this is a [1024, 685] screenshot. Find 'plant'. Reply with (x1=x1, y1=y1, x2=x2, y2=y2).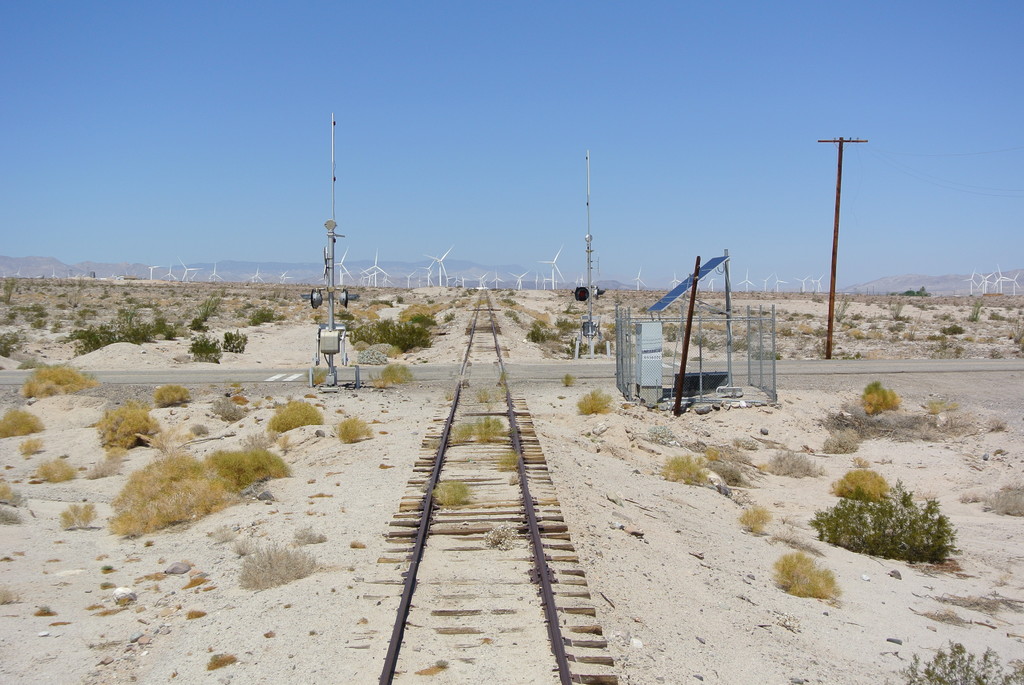
(x1=558, y1=373, x2=582, y2=386).
